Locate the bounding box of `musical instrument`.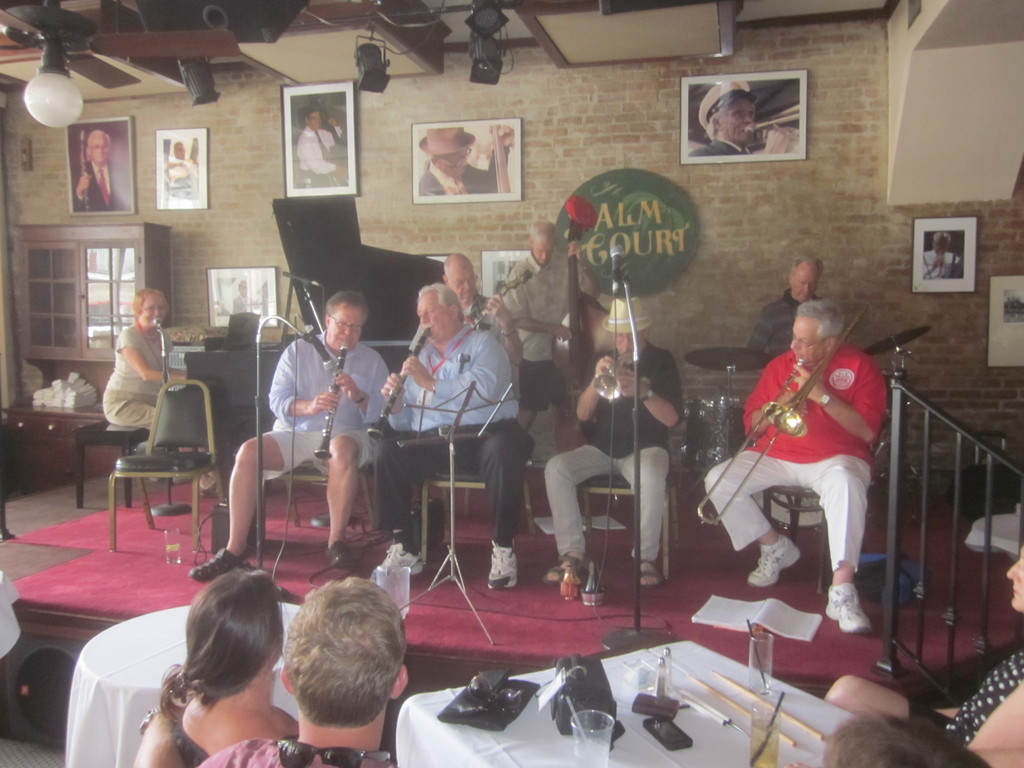
Bounding box: (left=589, top=335, right=646, bottom=397).
